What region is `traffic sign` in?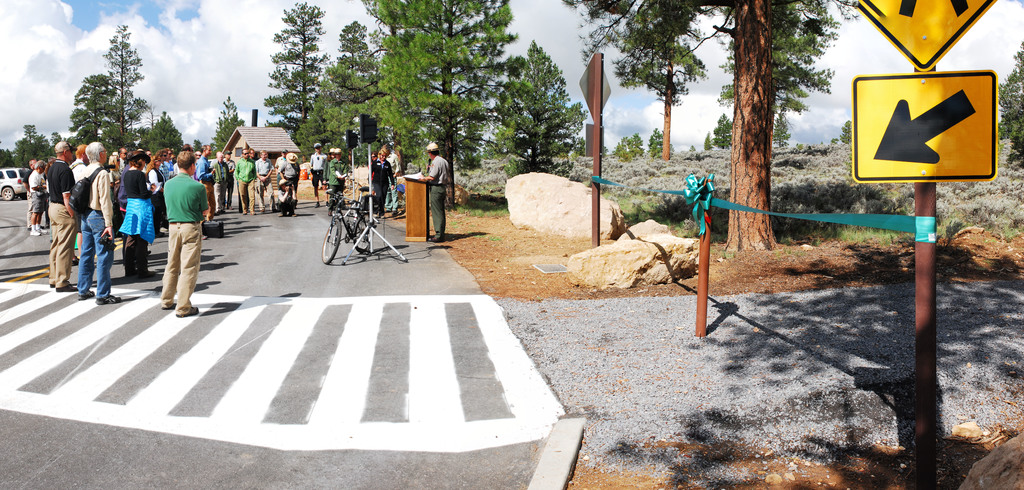
(left=855, top=0, right=996, bottom=74).
